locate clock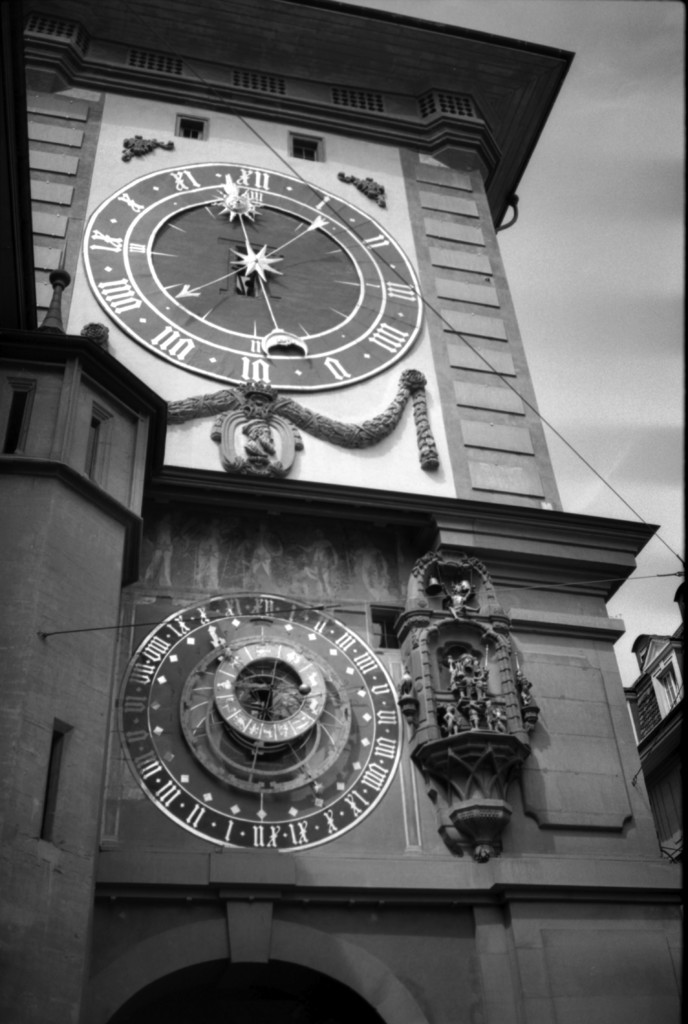
(126,602,435,879)
